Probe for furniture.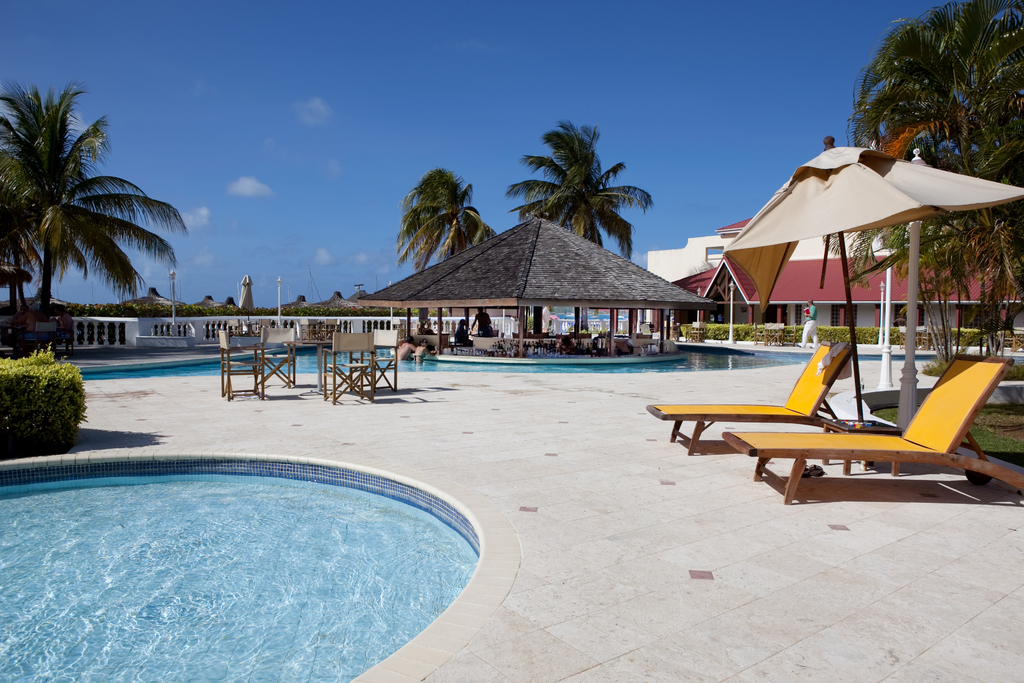
Probe result: 647 340 856 454.
